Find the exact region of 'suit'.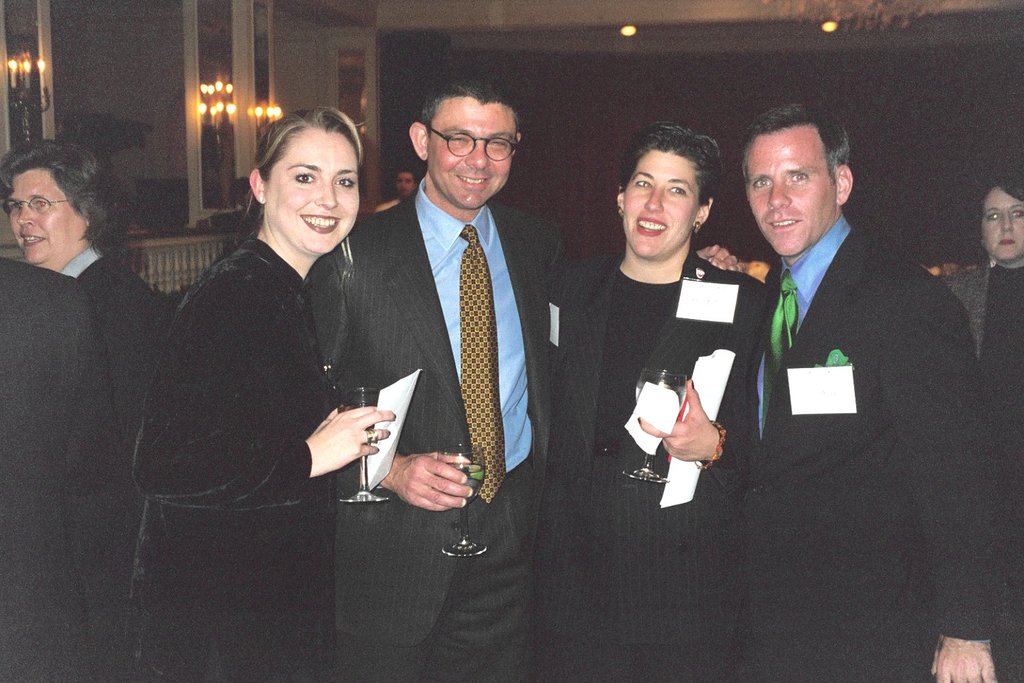
Exact region: box(738, 226, 995, 682).
